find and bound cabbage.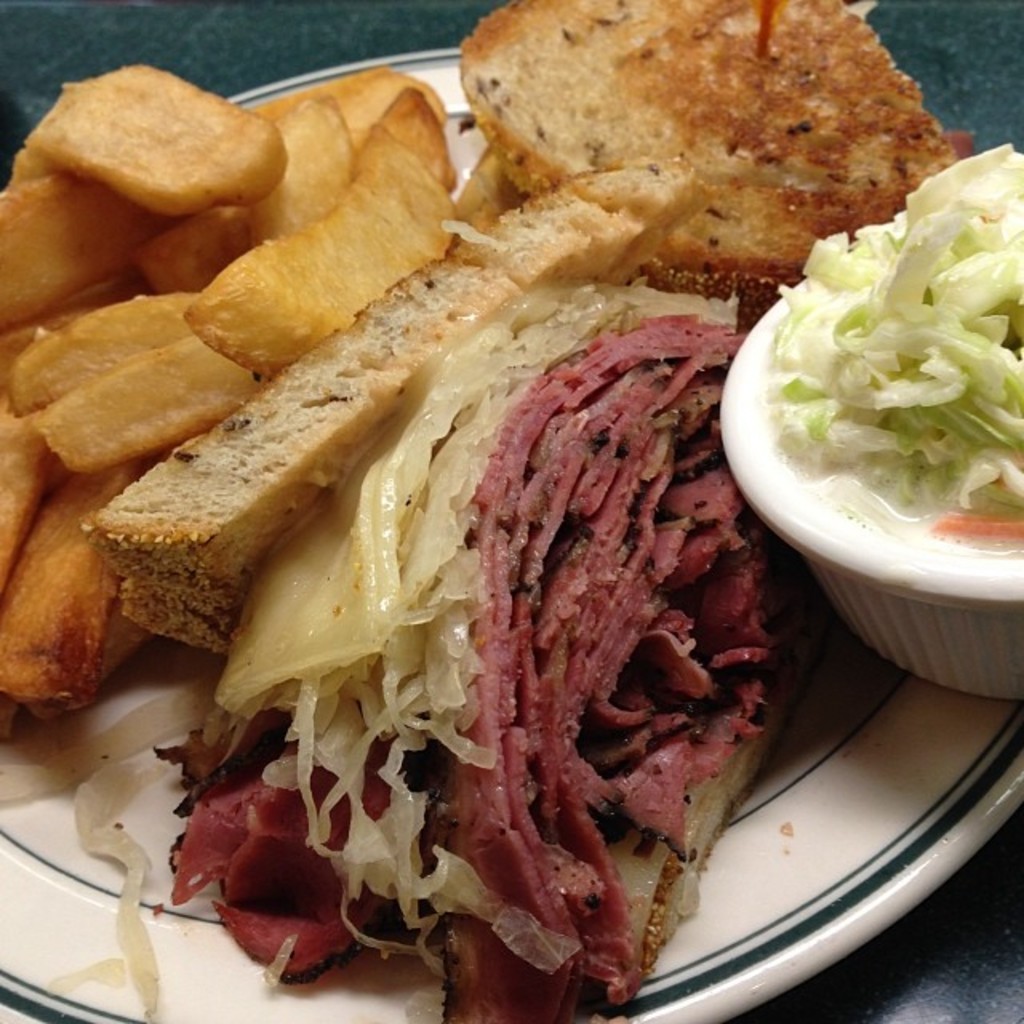
Bound: [left=0, top=282, right=835, bottom=1021].
